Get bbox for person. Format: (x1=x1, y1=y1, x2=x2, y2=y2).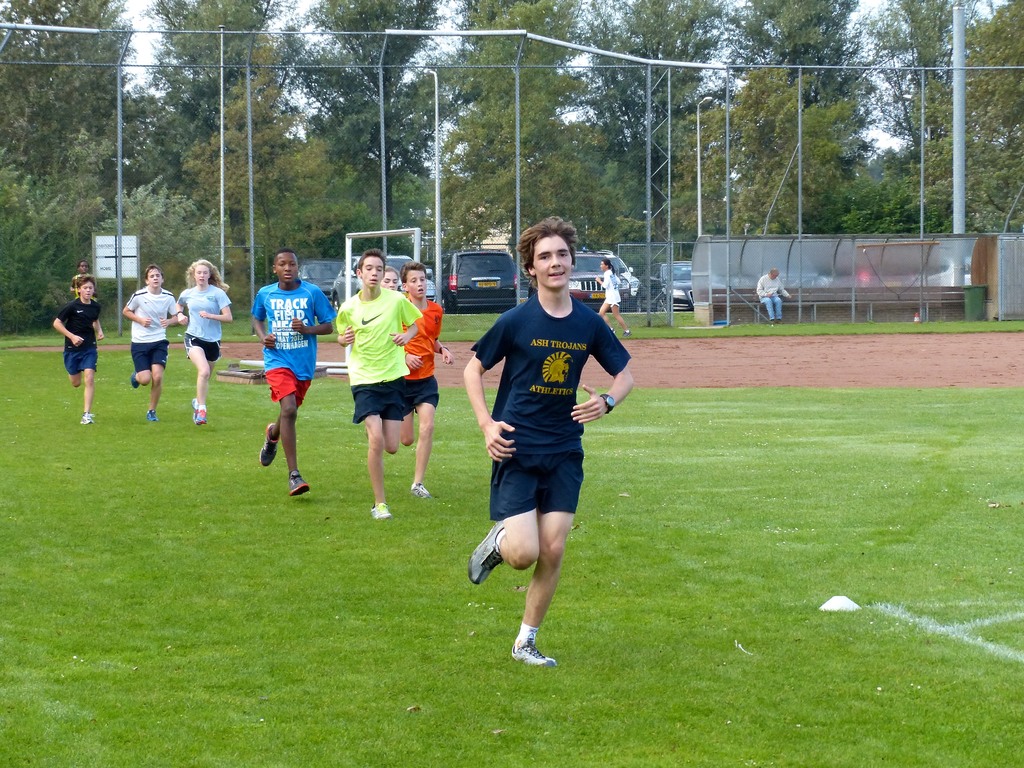
(x1=463, y1=206, x2=636, y2=670).
